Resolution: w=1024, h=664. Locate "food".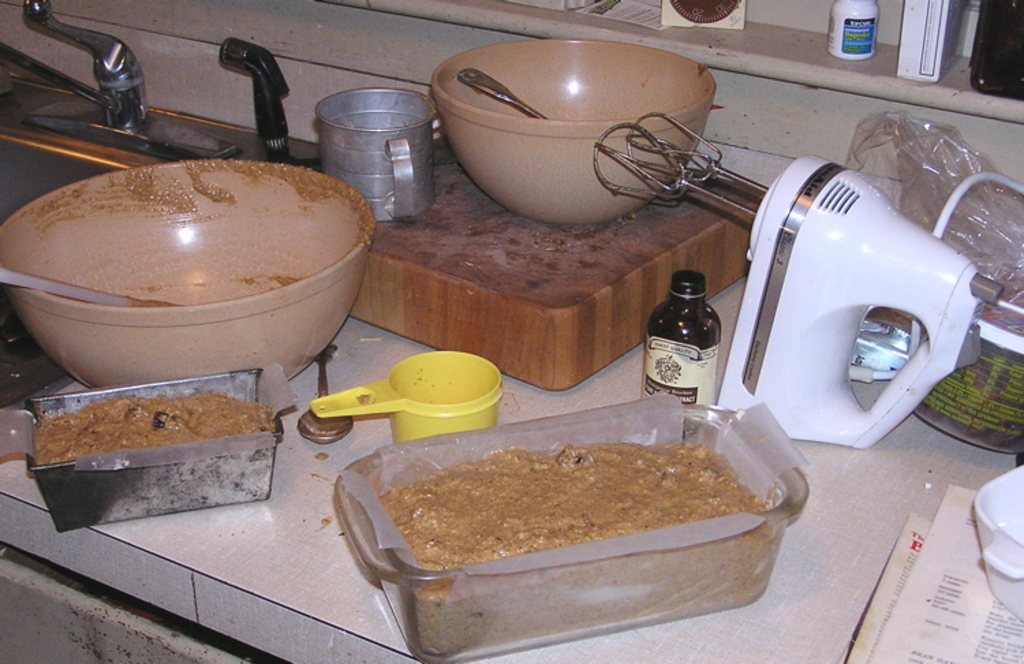
Rect(360, 411, 780, 611).
